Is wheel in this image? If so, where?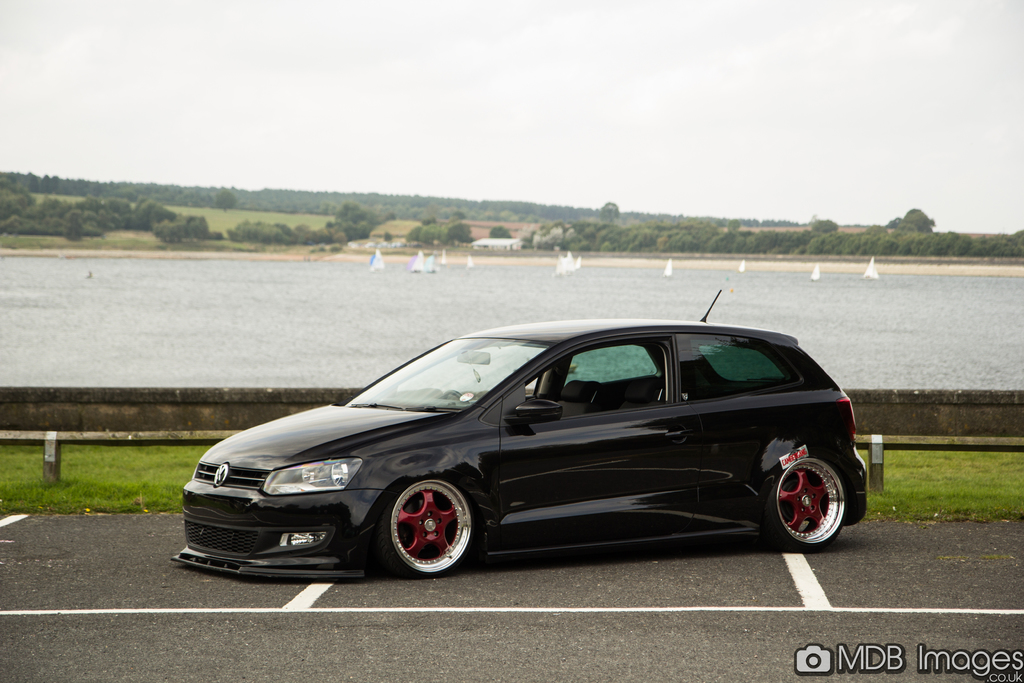
Yes, at box=[769, 469, 849, 552].
